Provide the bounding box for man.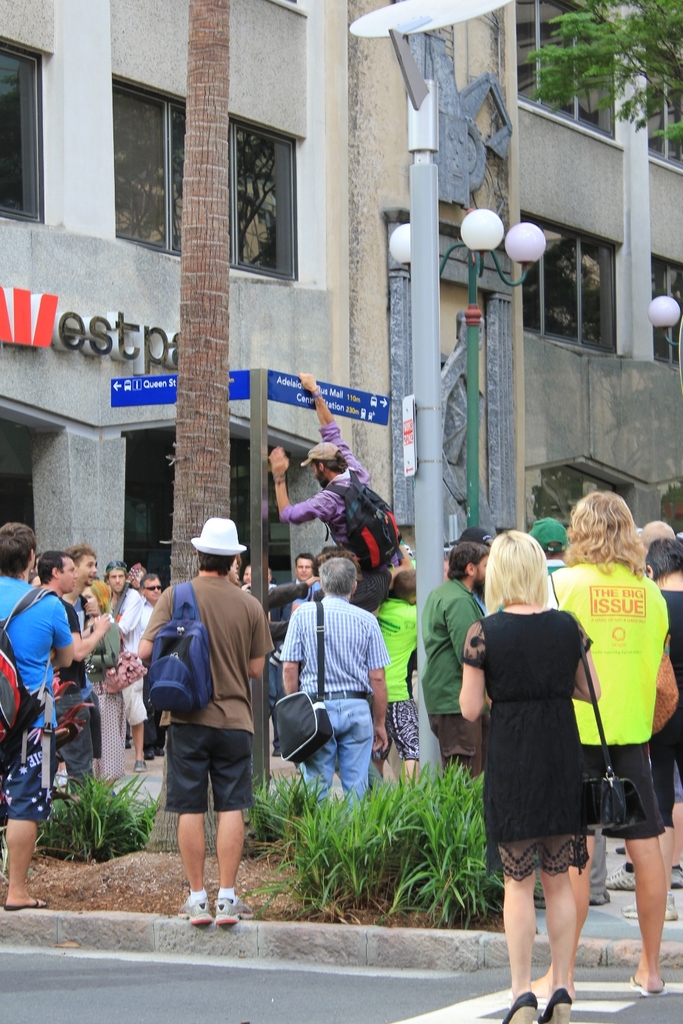
{"x1": 130, "y1": 573, "x2": 161, "y2": 757}.
